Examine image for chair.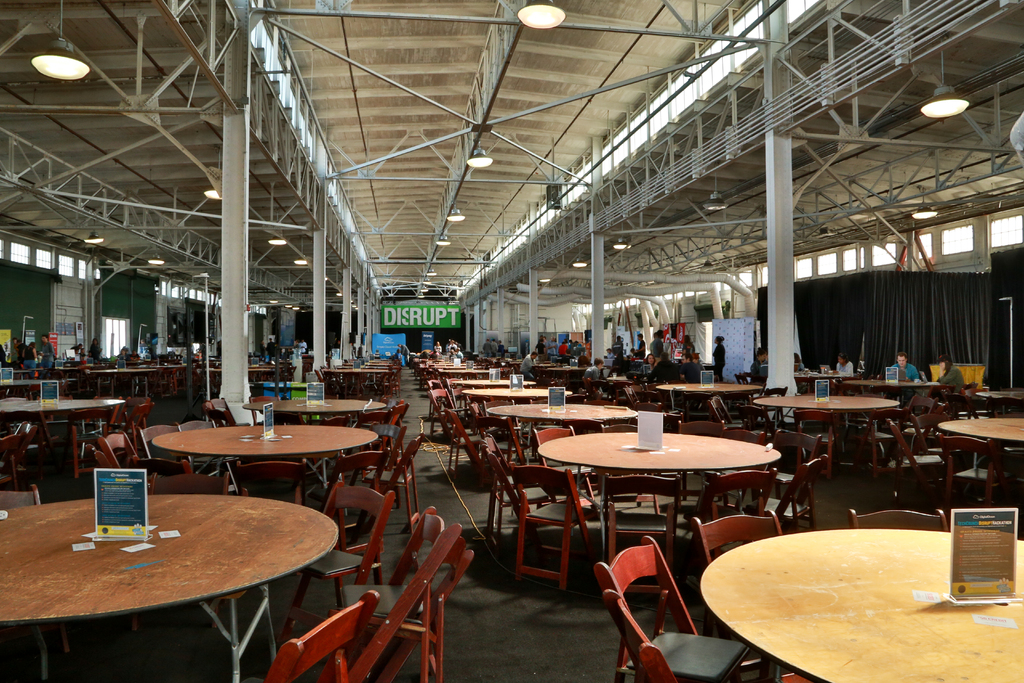
Examination result: <box>246,395,286,431</box>.
